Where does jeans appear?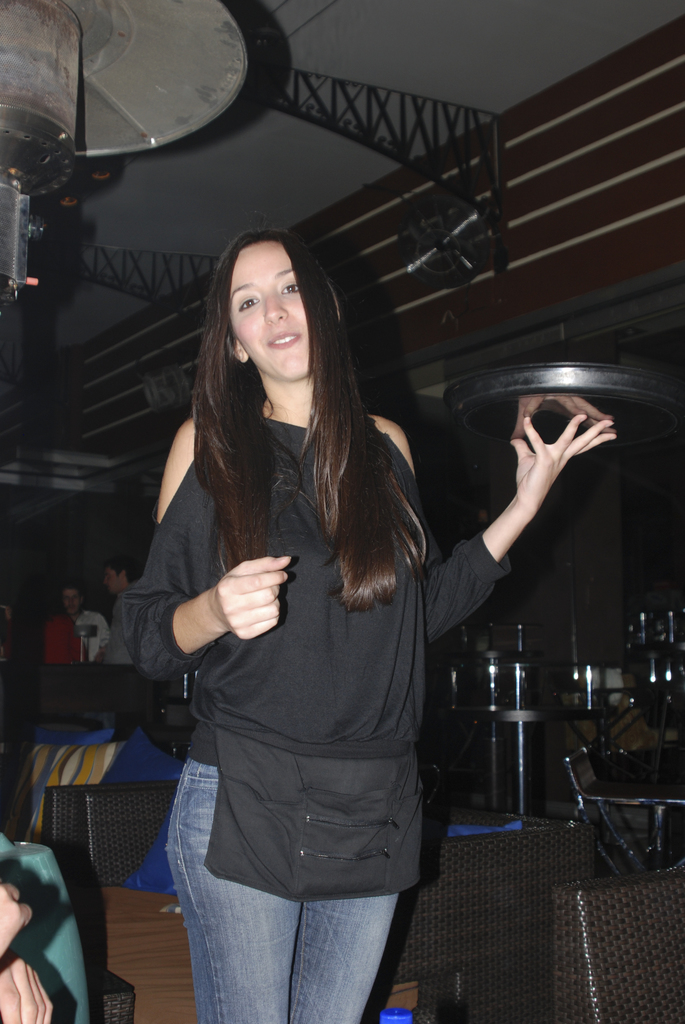
Appears at (left=166, top=752, right=404, bottom=1023).
